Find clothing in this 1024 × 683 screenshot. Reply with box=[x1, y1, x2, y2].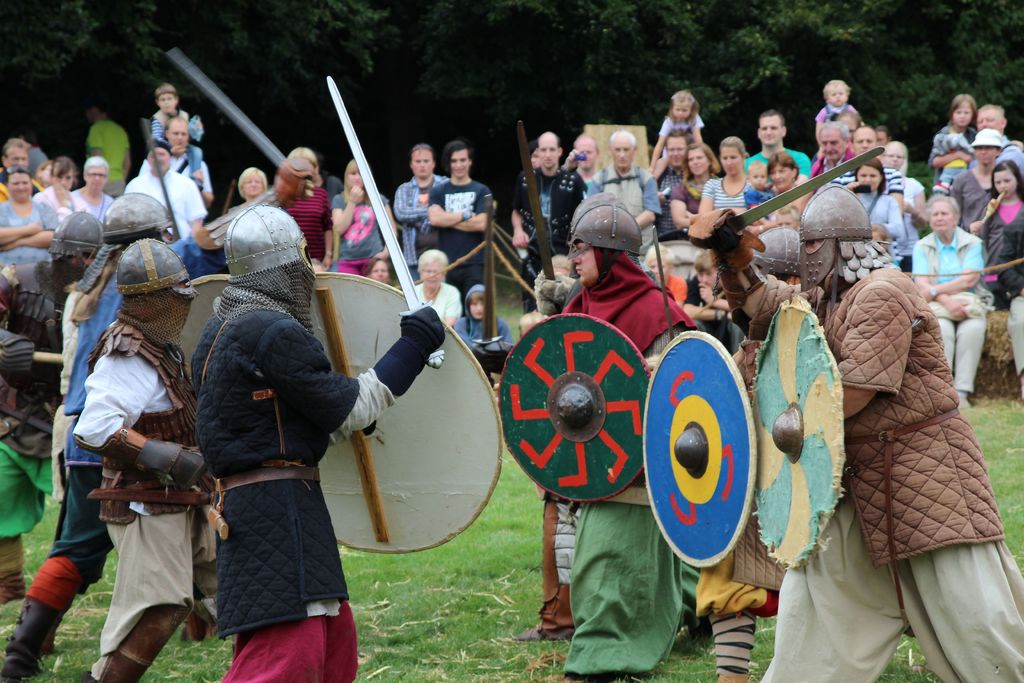
box=[330, 183, 393, 272].
